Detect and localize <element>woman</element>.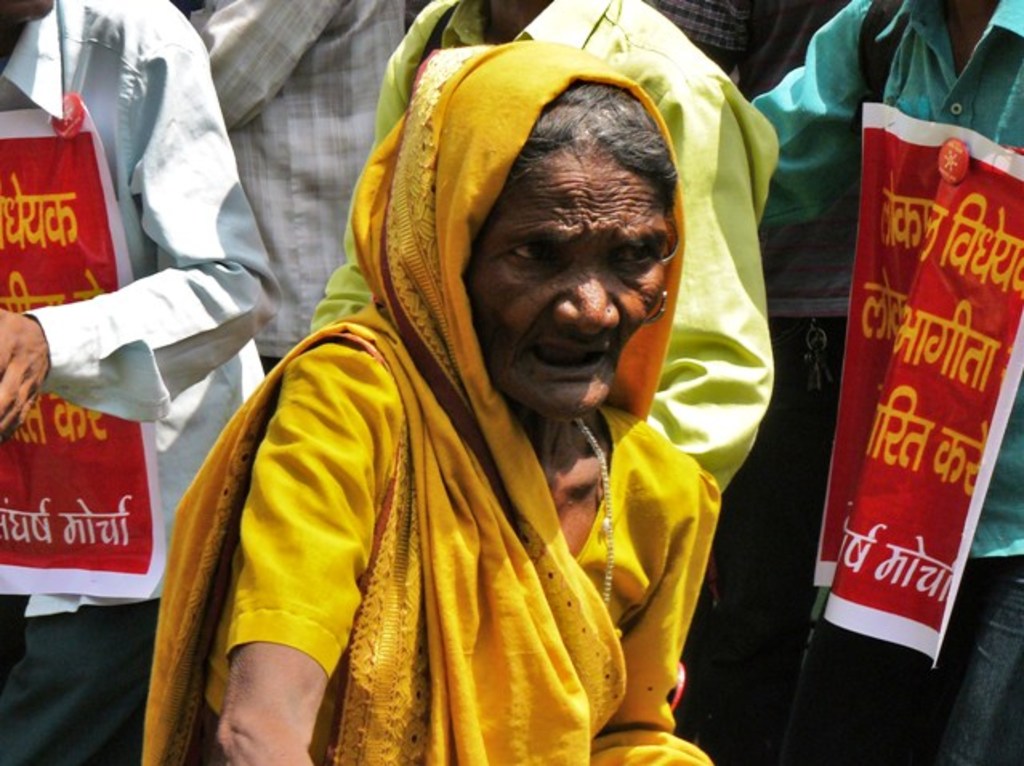
Localized at box(133, 32, 718, 764).
